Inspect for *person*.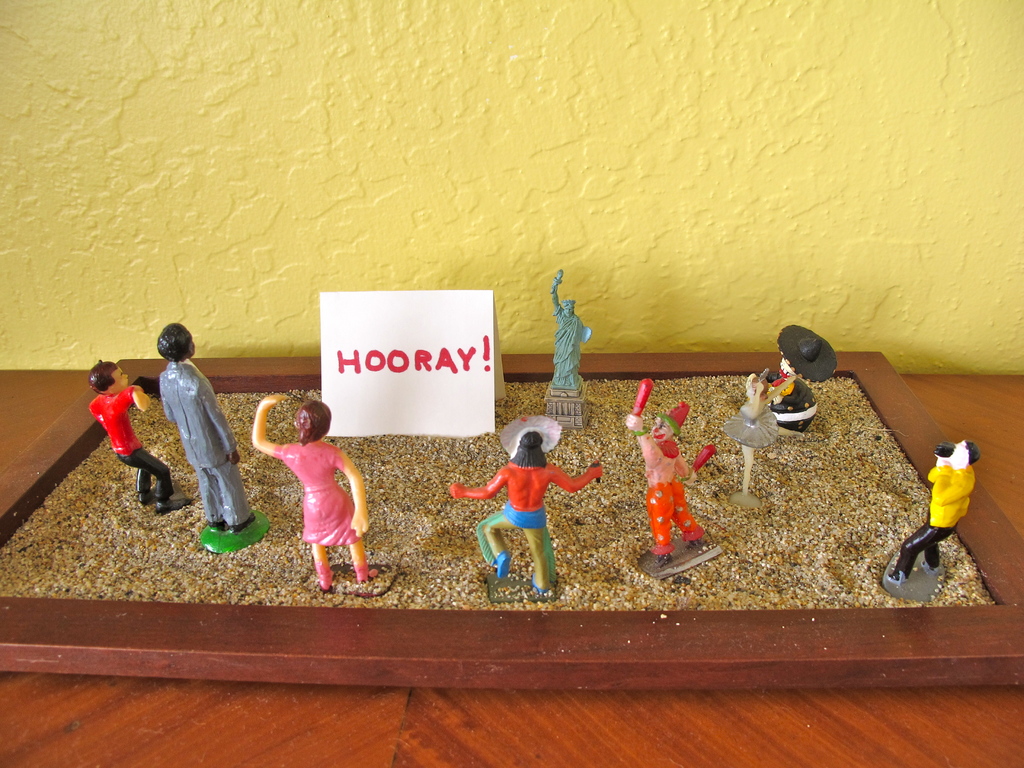
Inspection: box=[248, 388, 387, 585].
